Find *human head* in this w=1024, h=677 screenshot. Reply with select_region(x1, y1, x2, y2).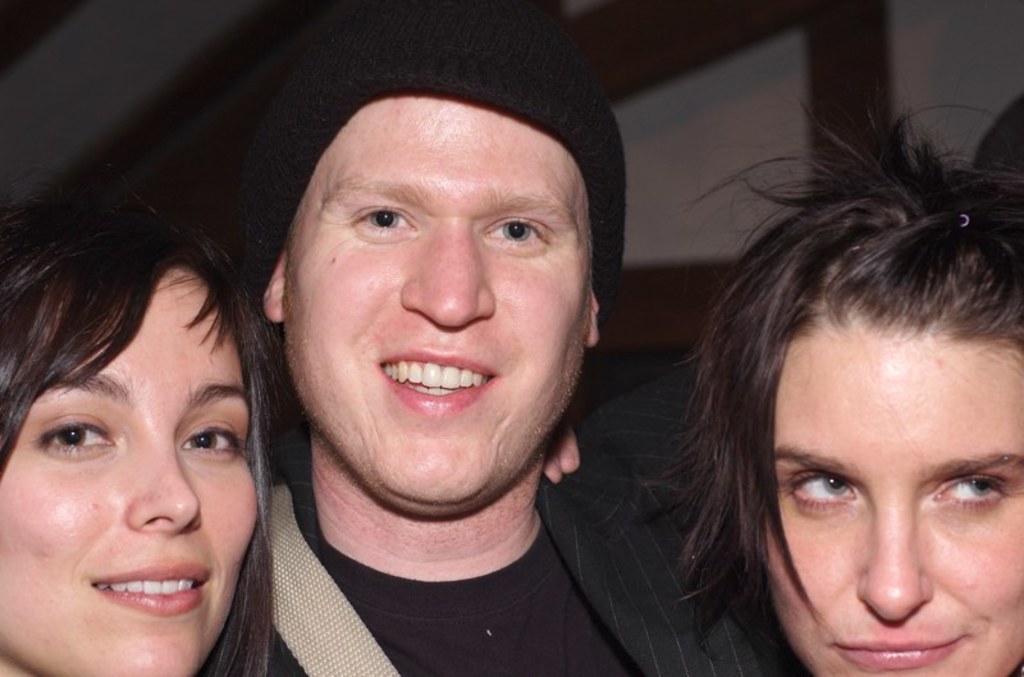
select_region(0, 175, 292, 676).
